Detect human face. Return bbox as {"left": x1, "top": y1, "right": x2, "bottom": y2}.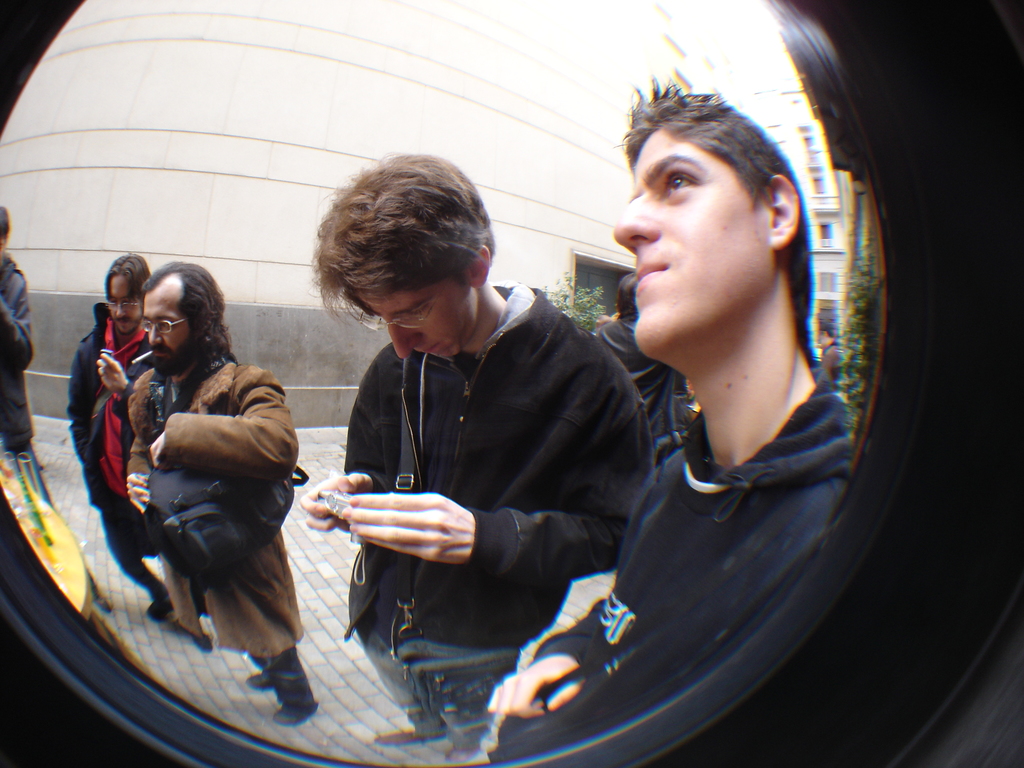
{"left": 105, "top": 273, "right": 143, "bottom": 330}.
